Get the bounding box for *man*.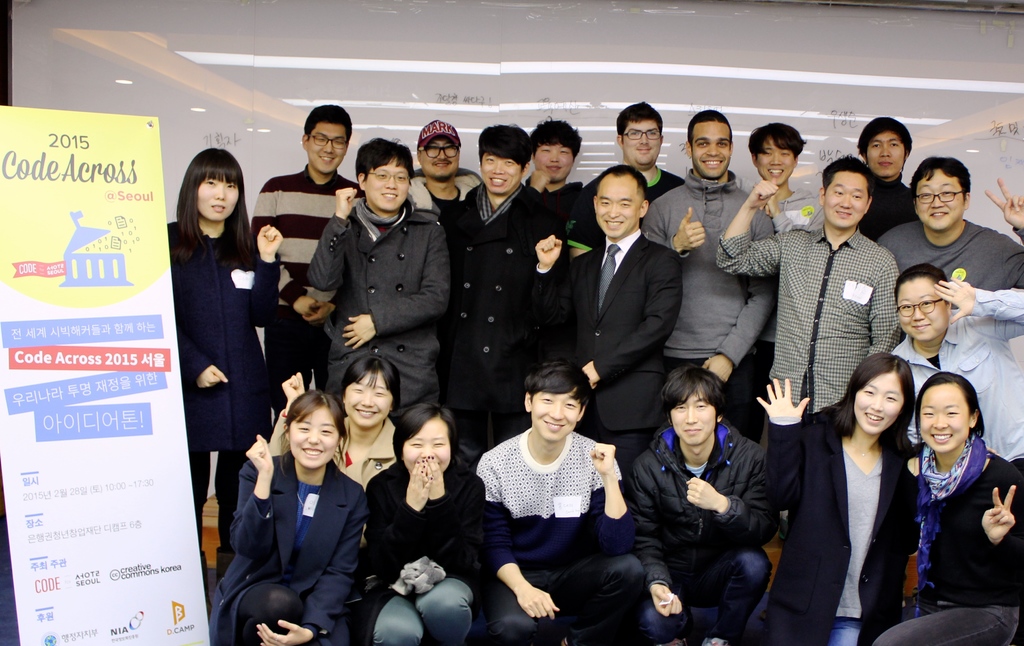
box=[473, 359, 651, 645].
